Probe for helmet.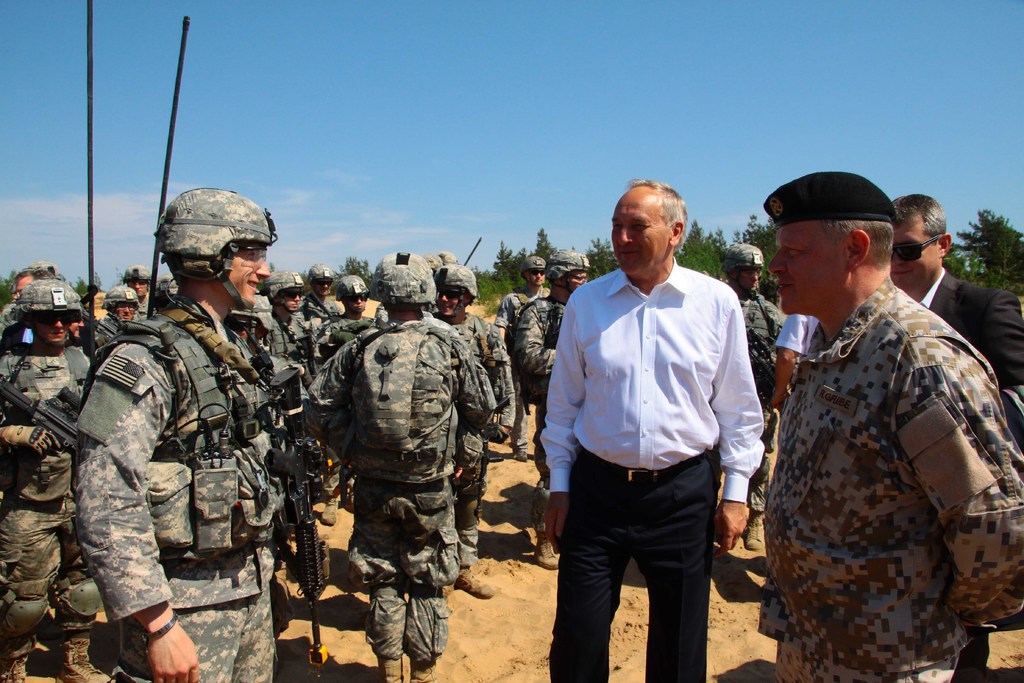
Probe result: 121, 261, 147, 304.
